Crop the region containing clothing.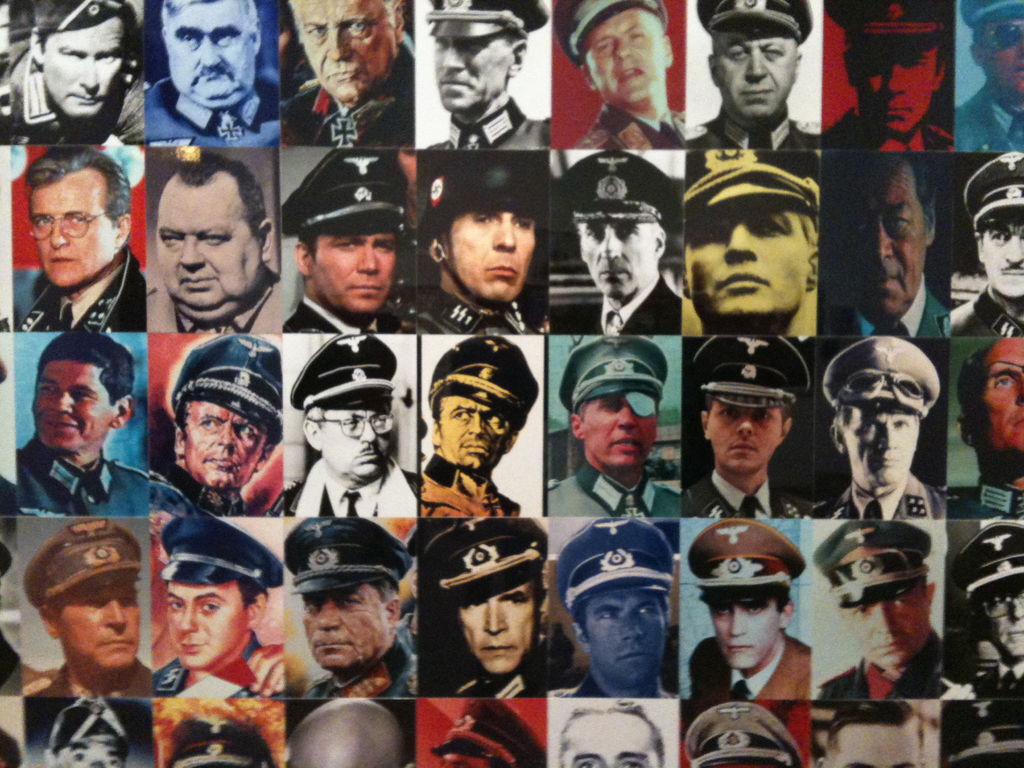
Crop region: <region>815, 468, 946, 520</region>.
